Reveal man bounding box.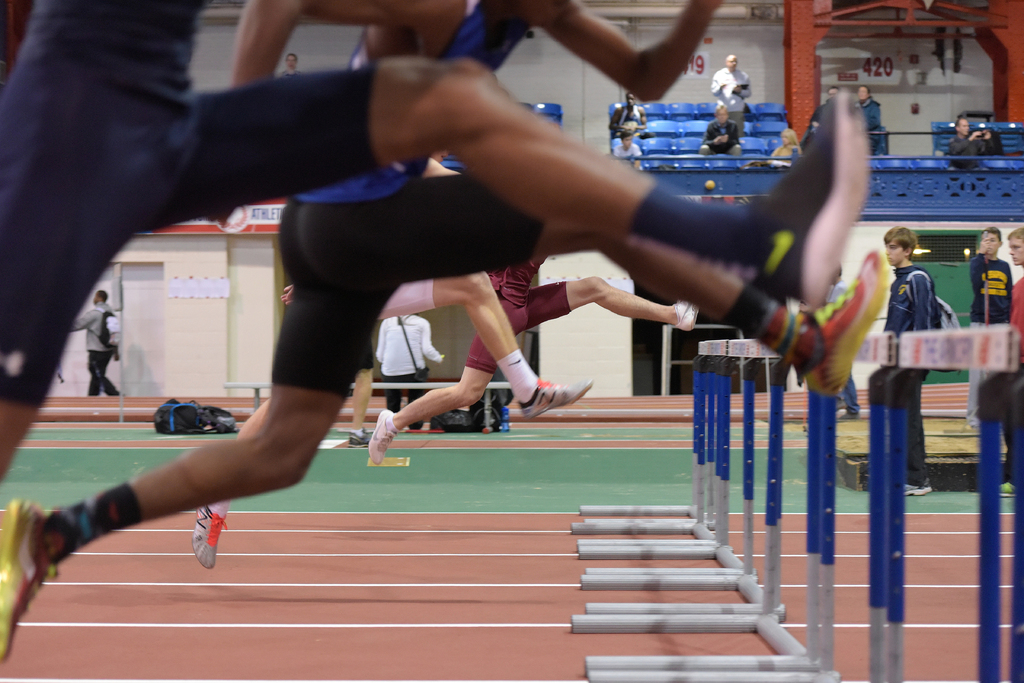
Revealed: bbox(700, 101, 741, 156).
